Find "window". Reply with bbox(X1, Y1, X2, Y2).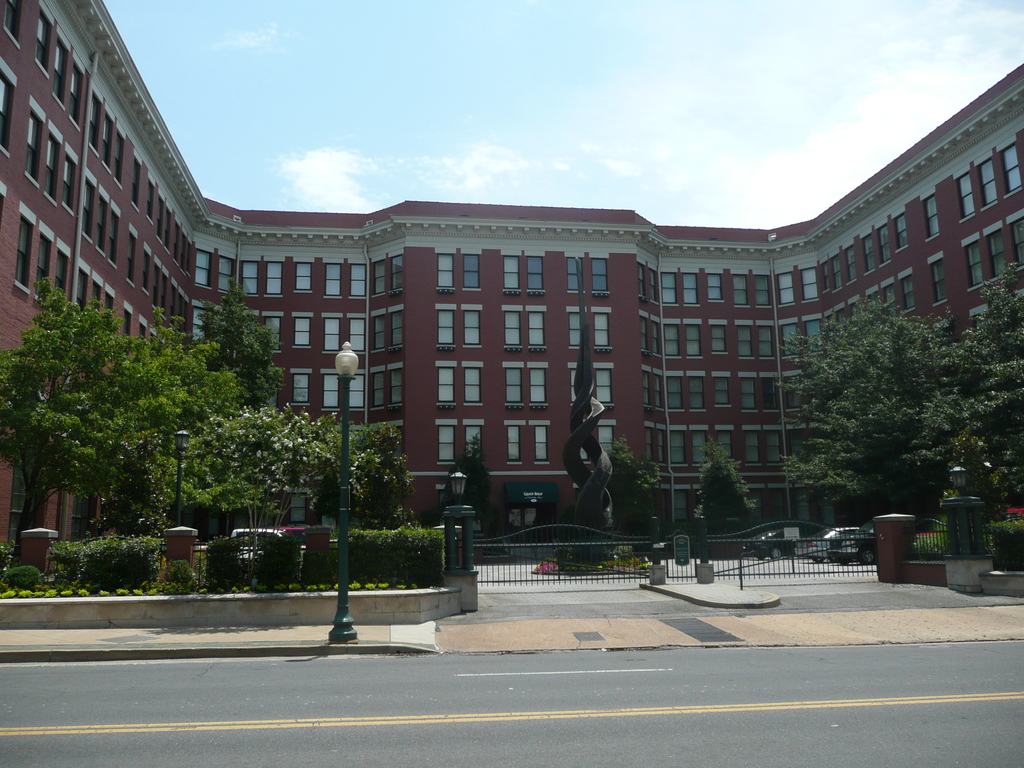
bbox(502, 307, 520, 351).
